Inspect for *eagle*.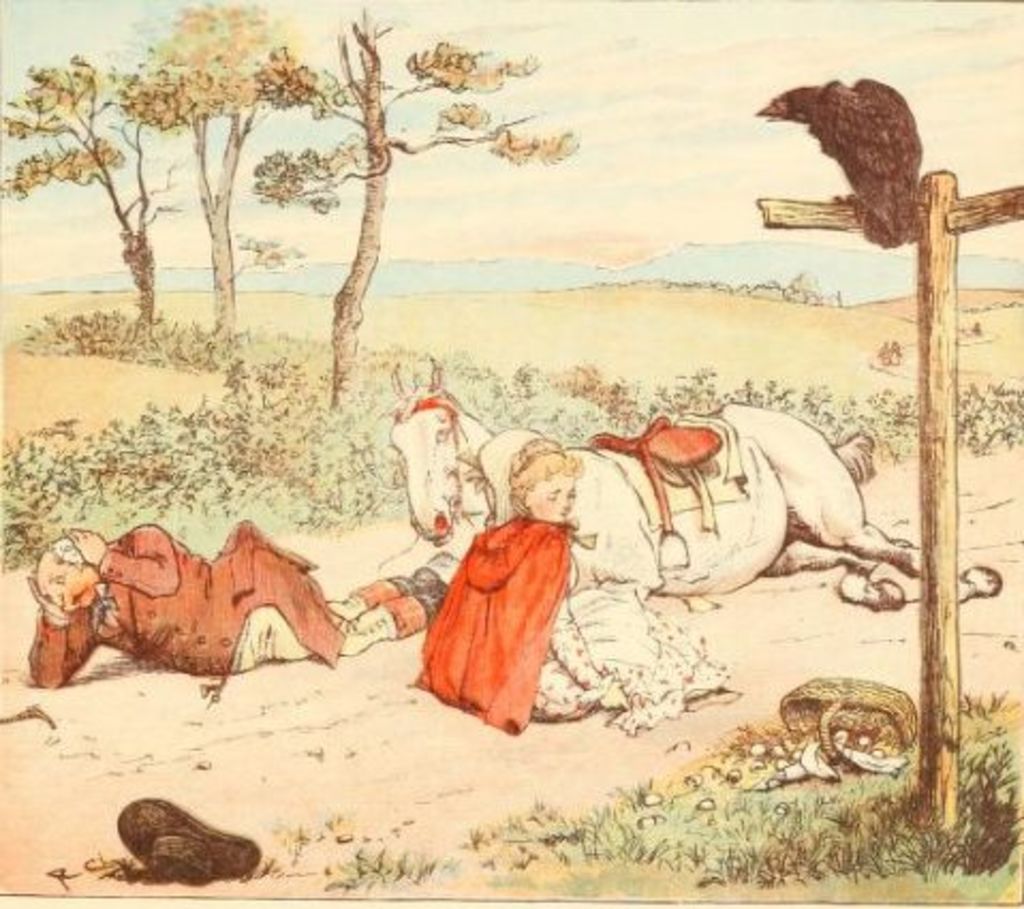
Inspection: l=761, t=64, r=941, b=248.
